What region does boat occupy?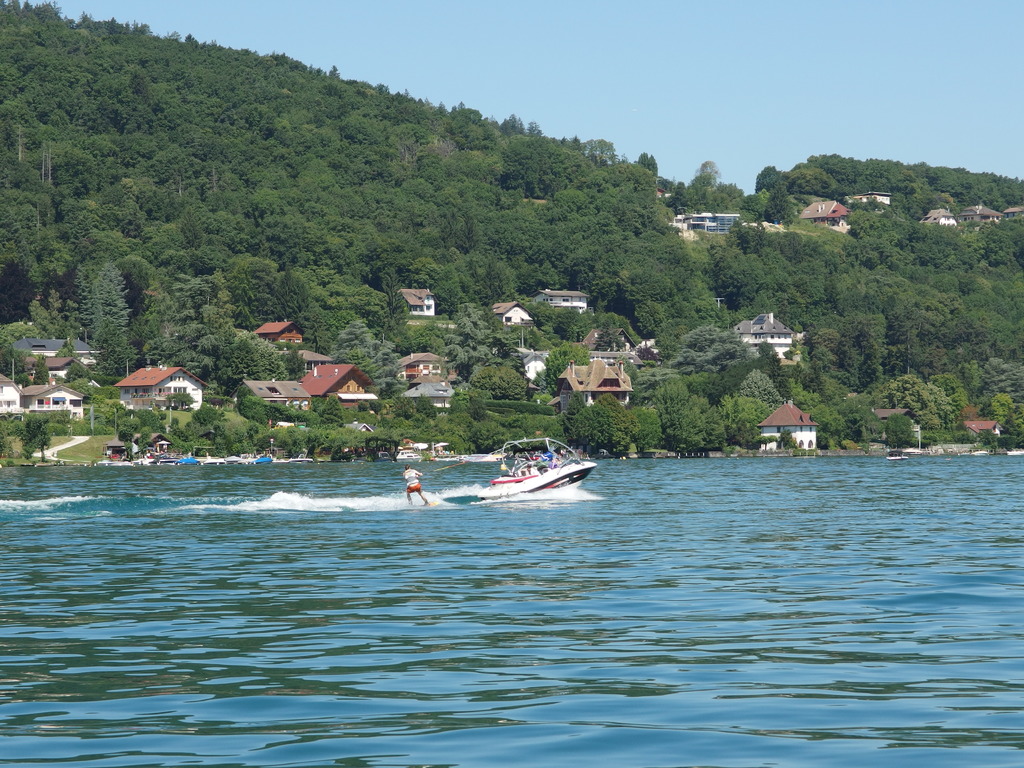
x1=390 y1=447 x2=425 y2=461.
